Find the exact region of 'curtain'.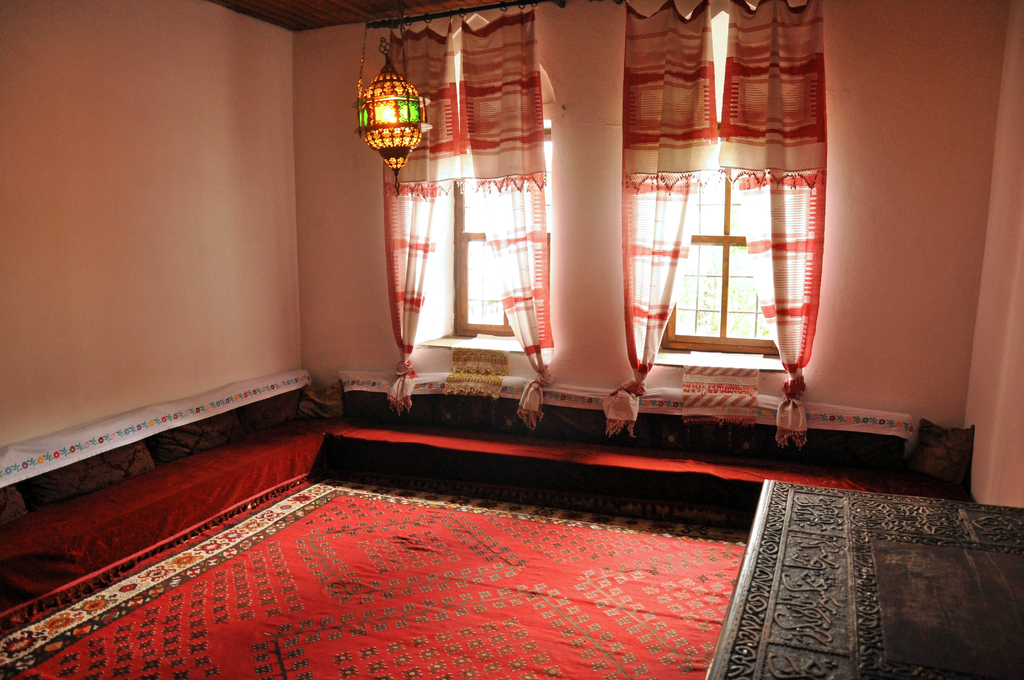
Exact region: detection(383, 19, 460, 413).
